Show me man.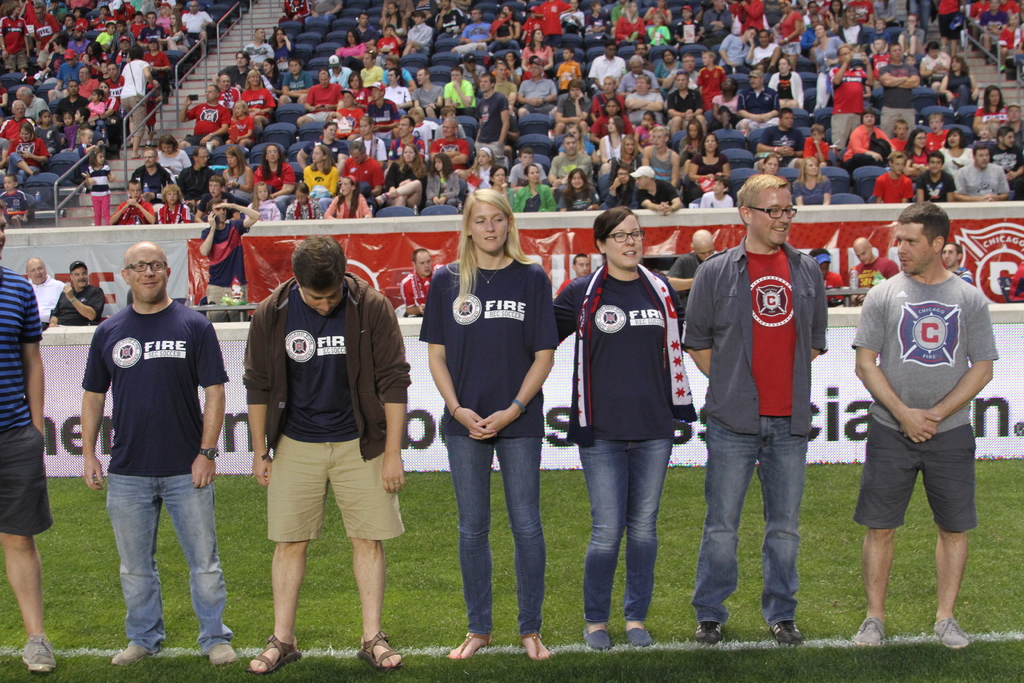
man is here: pyautogui.locateOnScreen(616, 53, 661, 100).
